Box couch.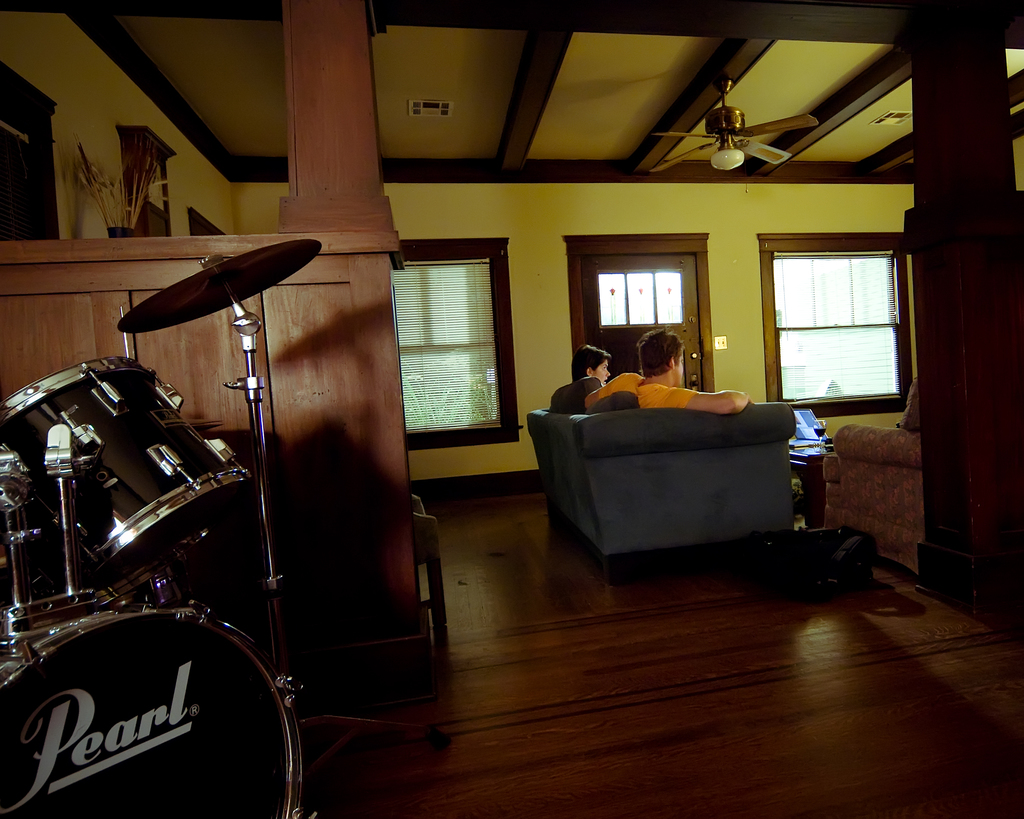
[525, 398, 791, 565].
